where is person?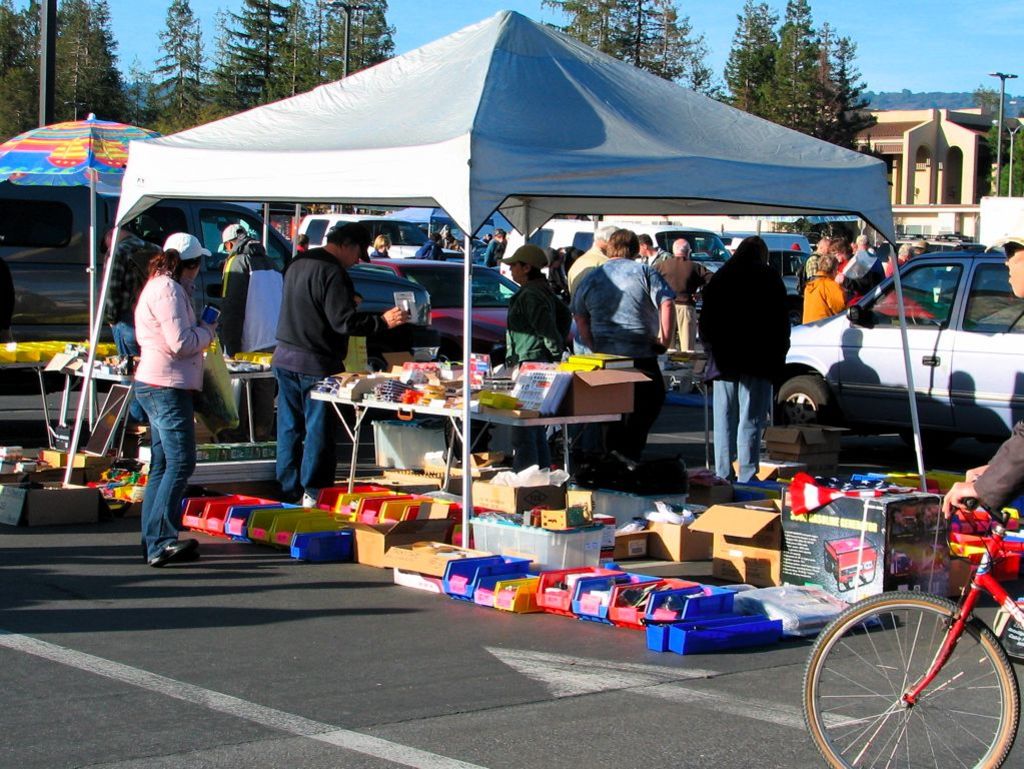
crop(501, 251, 566, 376).
